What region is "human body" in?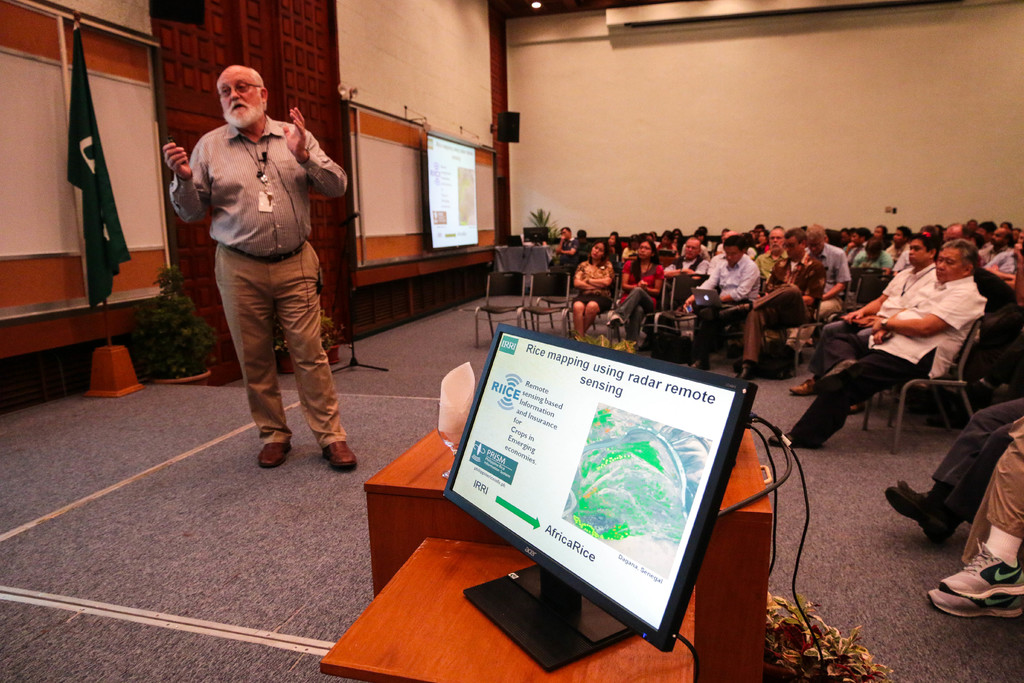
box(983, 232, 1023, 282).
